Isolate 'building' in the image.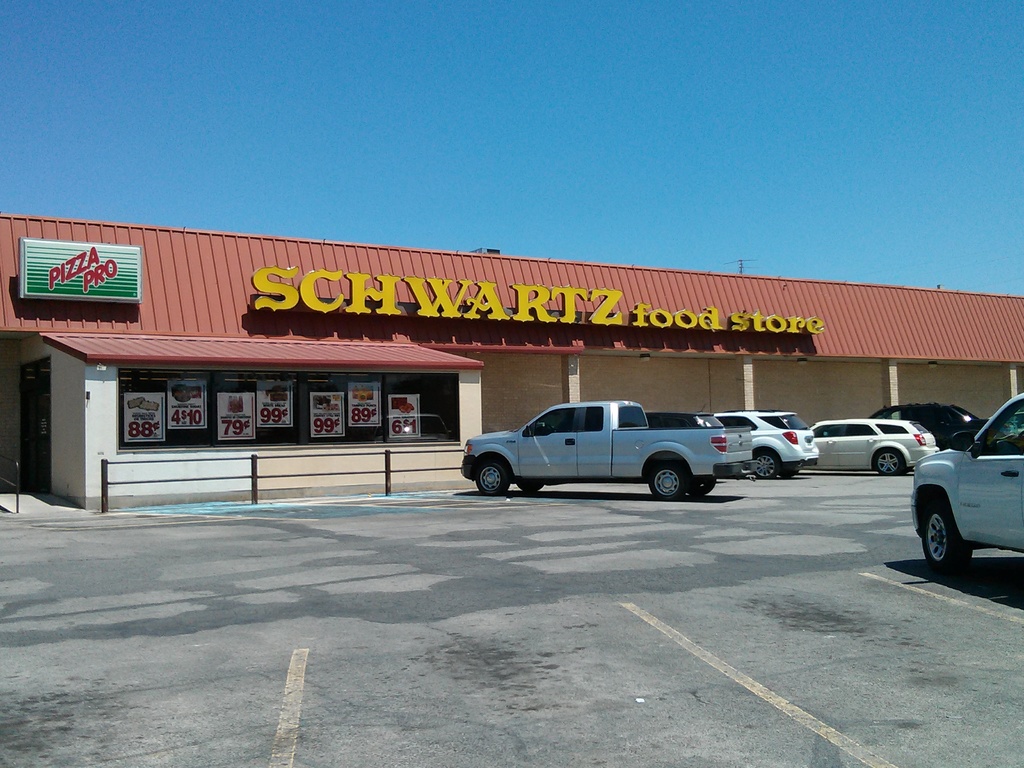
Isolated region: <box>0,219,1023,508</box>.
